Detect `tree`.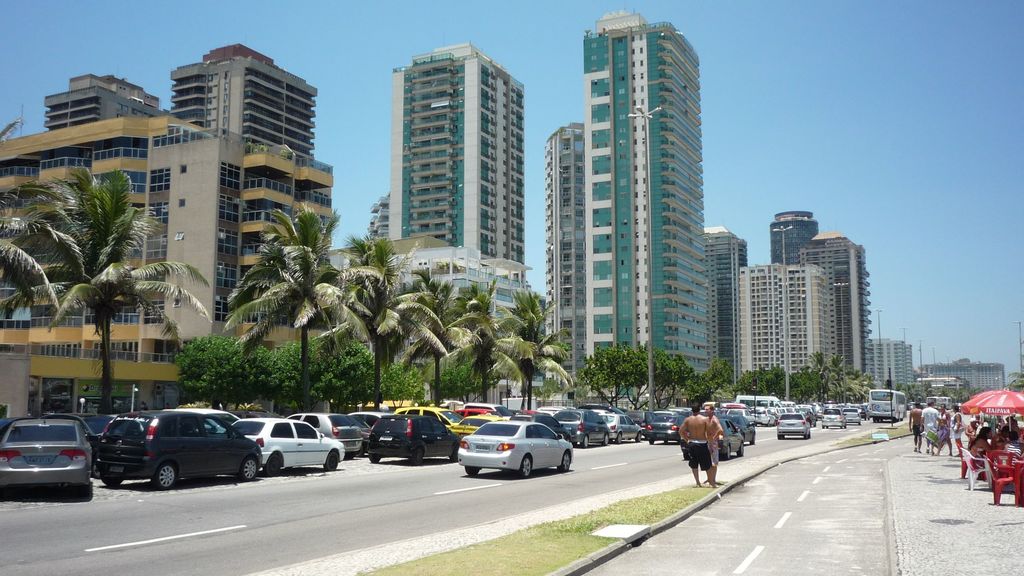
Detected at 12,140,166,401.
